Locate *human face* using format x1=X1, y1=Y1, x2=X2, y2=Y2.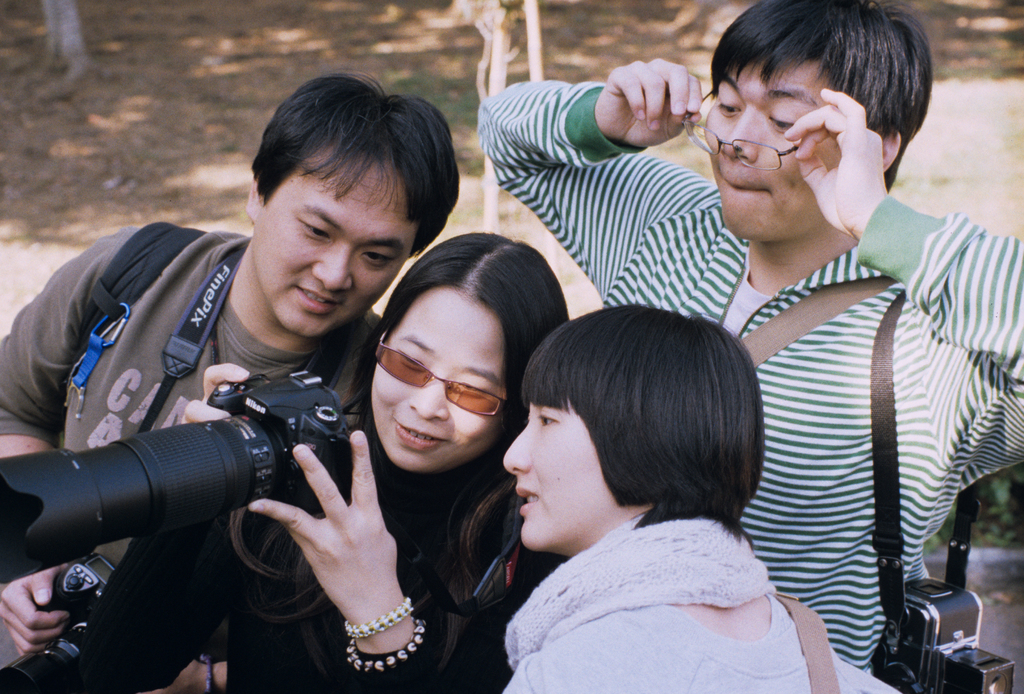
x1=703, y1=63, x2=840, y2=232.
